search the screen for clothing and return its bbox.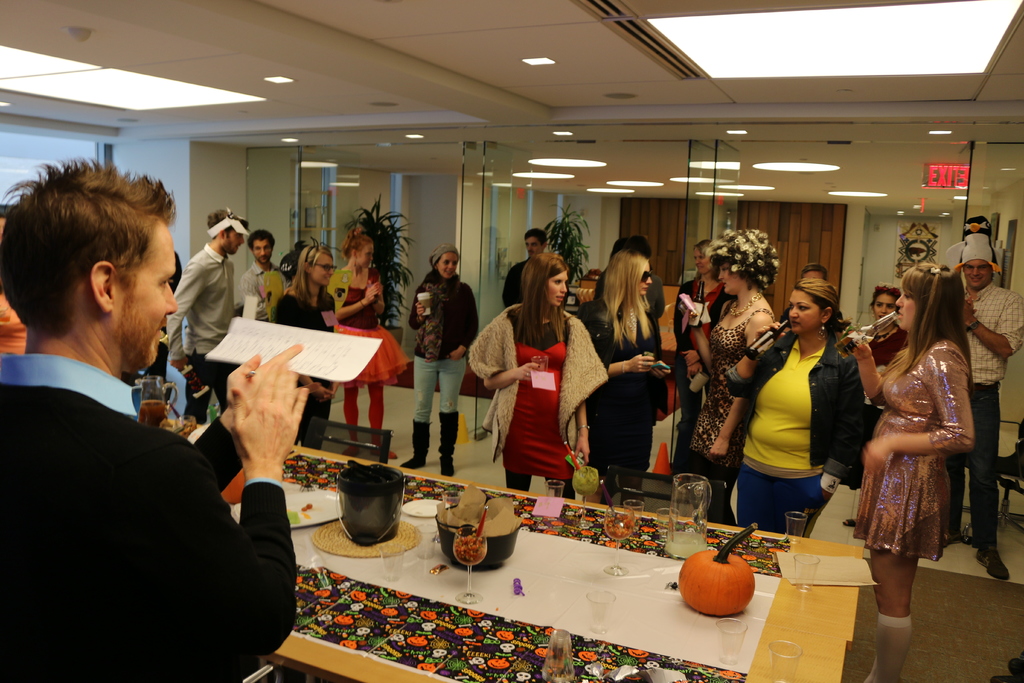
Found: BBox(584, 309, 660, 484).
